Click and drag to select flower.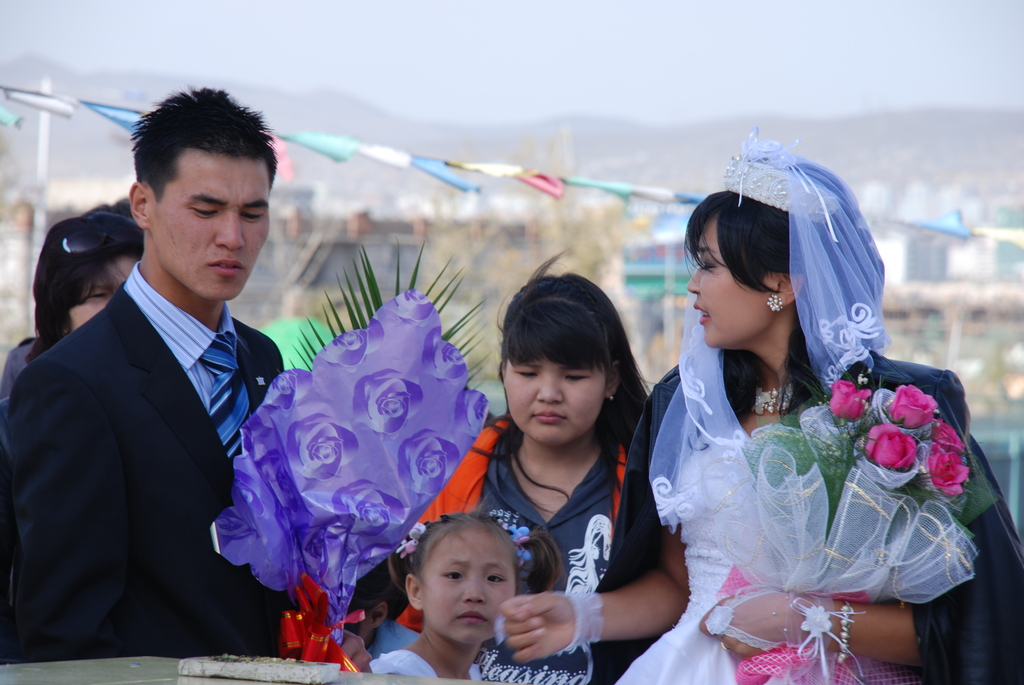
Selection: pyautogui.locateOnScreen(890, 384, 939, 425).
